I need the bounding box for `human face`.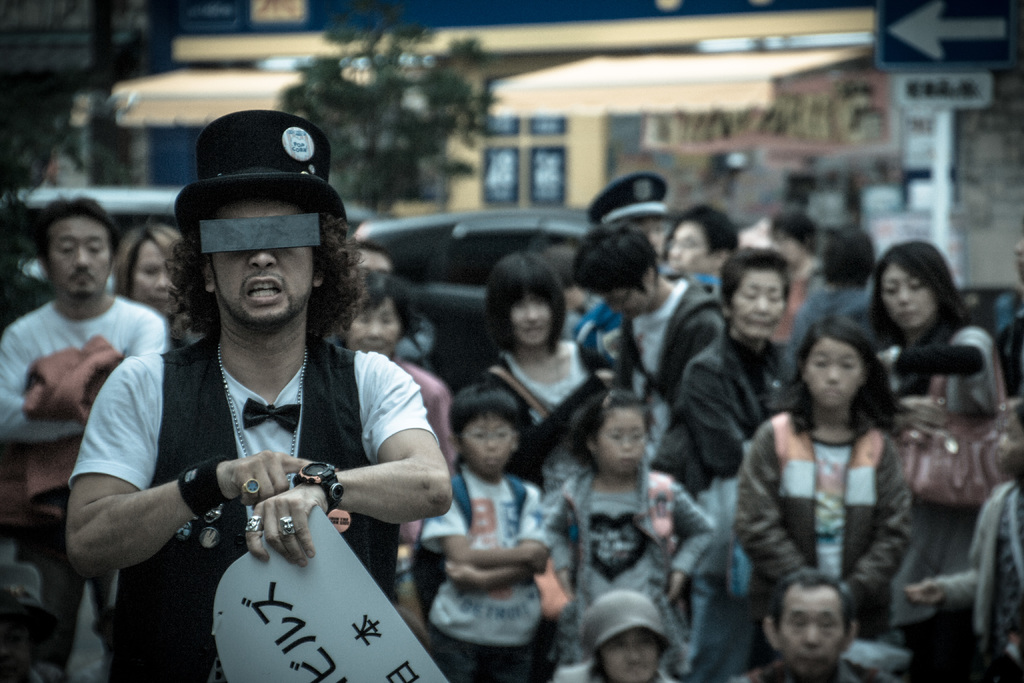
Here it is: crop(510, 290, 548, 345).
